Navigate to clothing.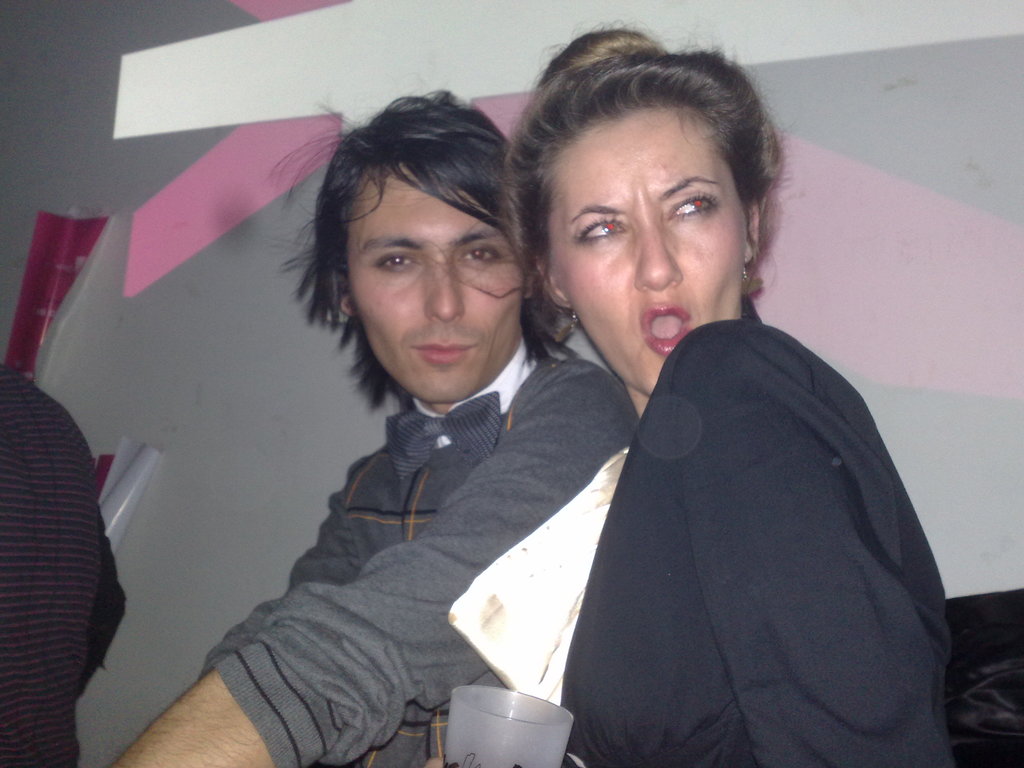
Navigation target: l=556, t=323, r=956, b=767.
